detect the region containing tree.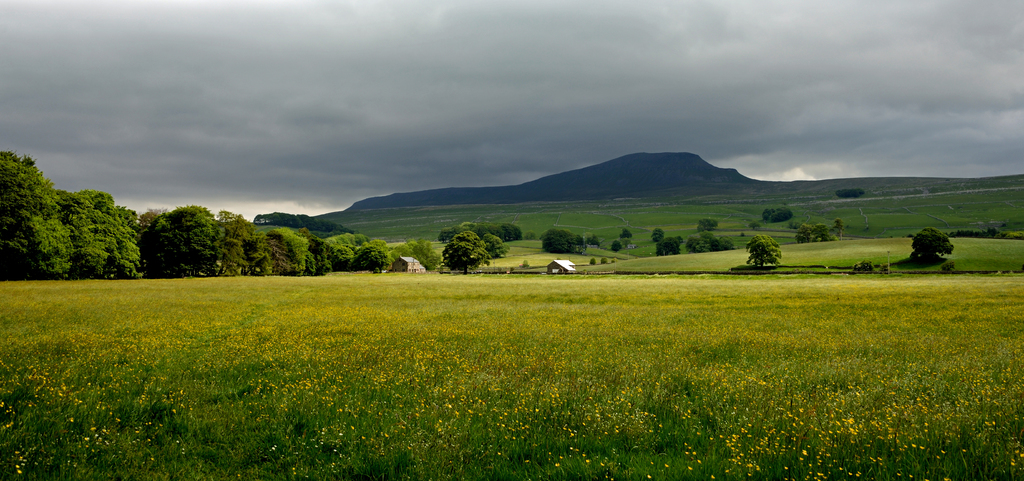
441:231:480:276.
